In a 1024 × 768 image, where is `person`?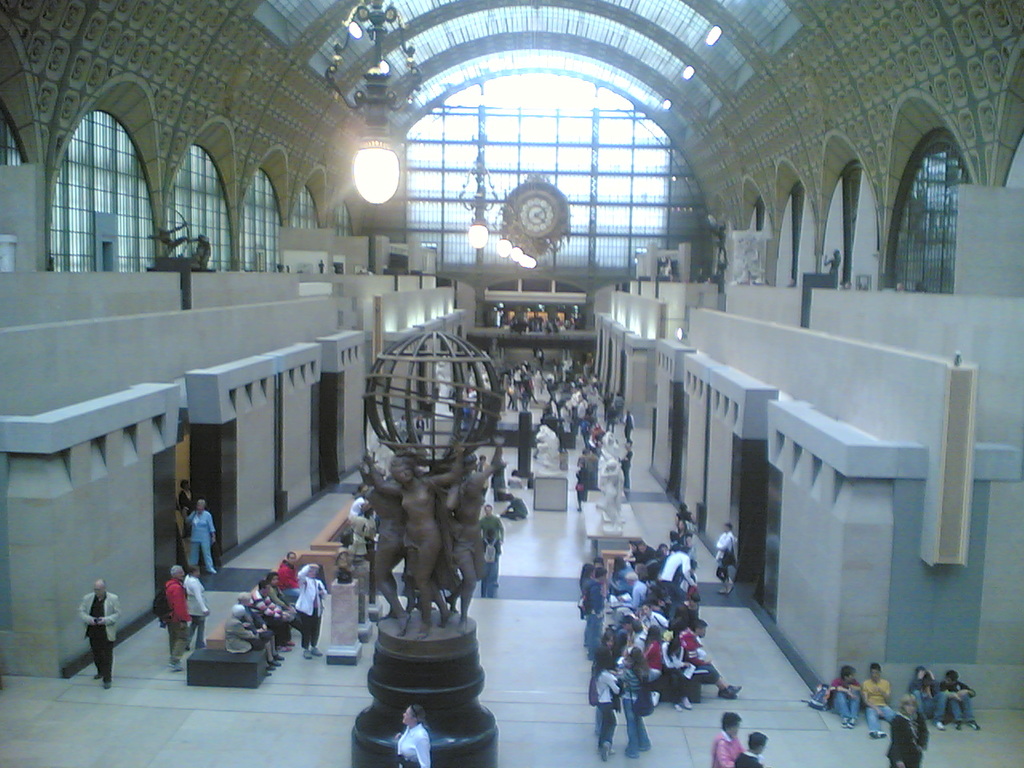
75/578/122/687.
